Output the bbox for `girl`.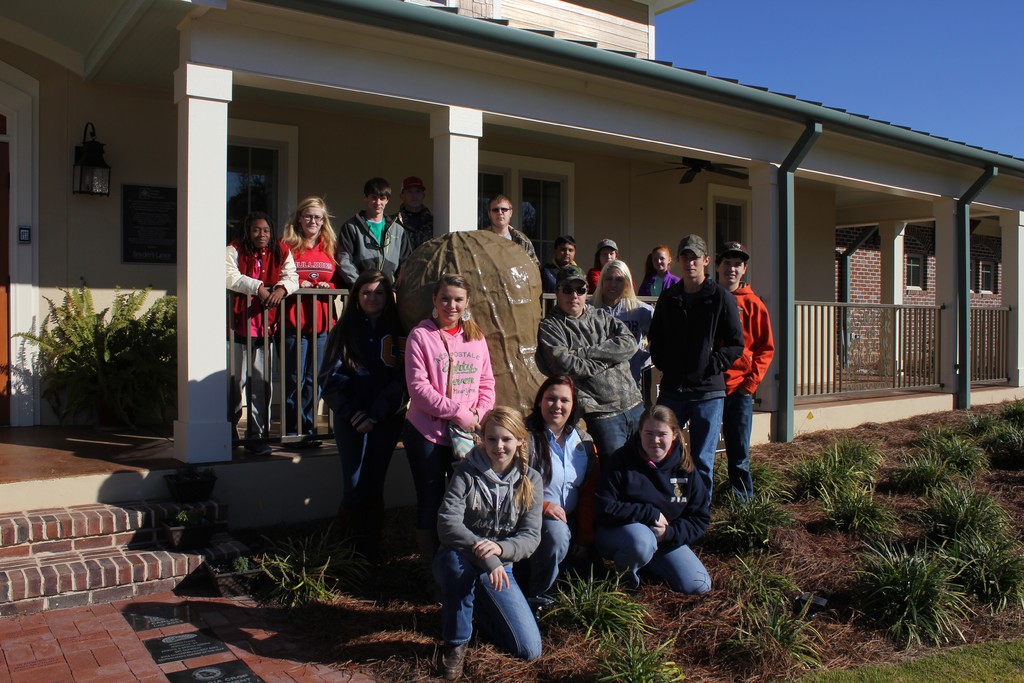
detection(651, 248, 684, 294).
